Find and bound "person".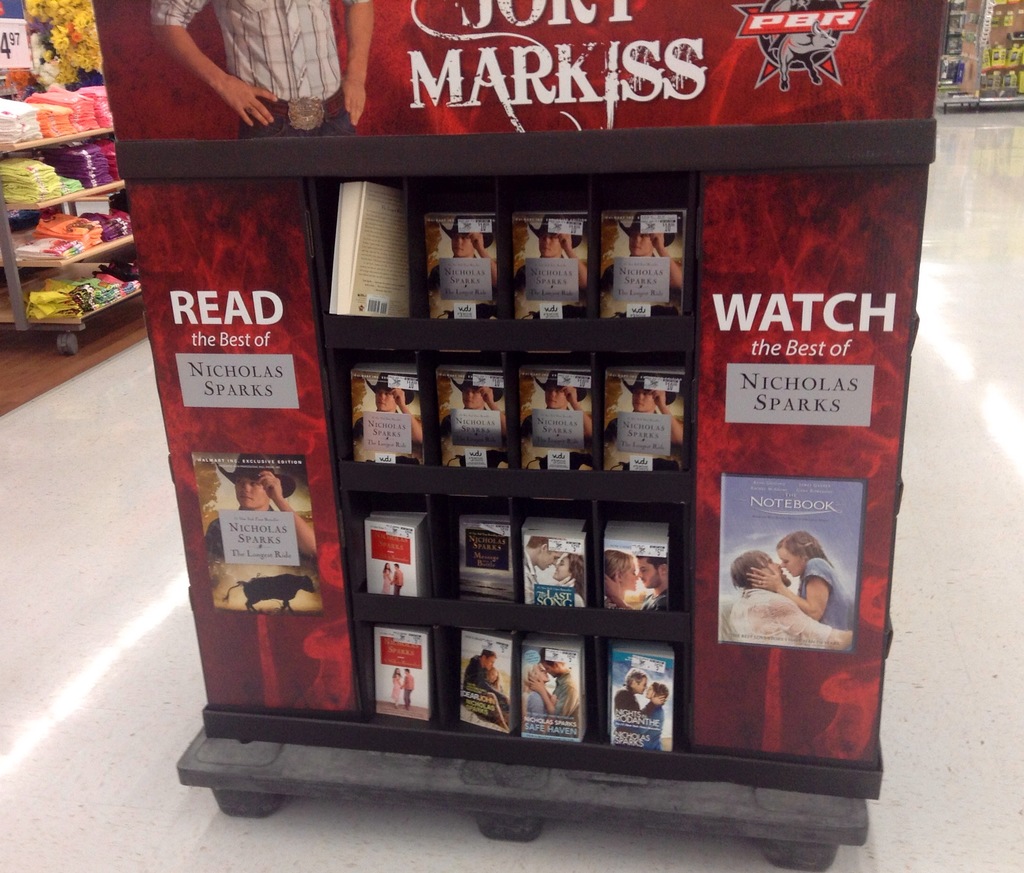
Bound: bbox=(482, 662, 520, 714).
